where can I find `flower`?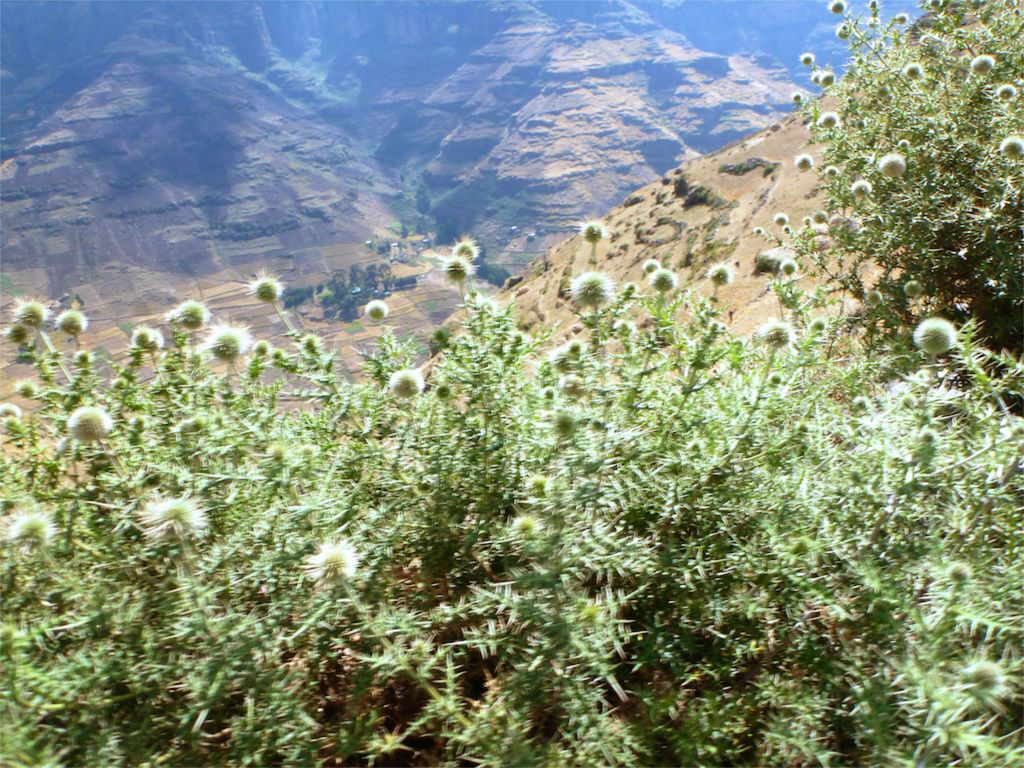
You can find it at [x1=522, y1=474, x2=552, y2=491].
